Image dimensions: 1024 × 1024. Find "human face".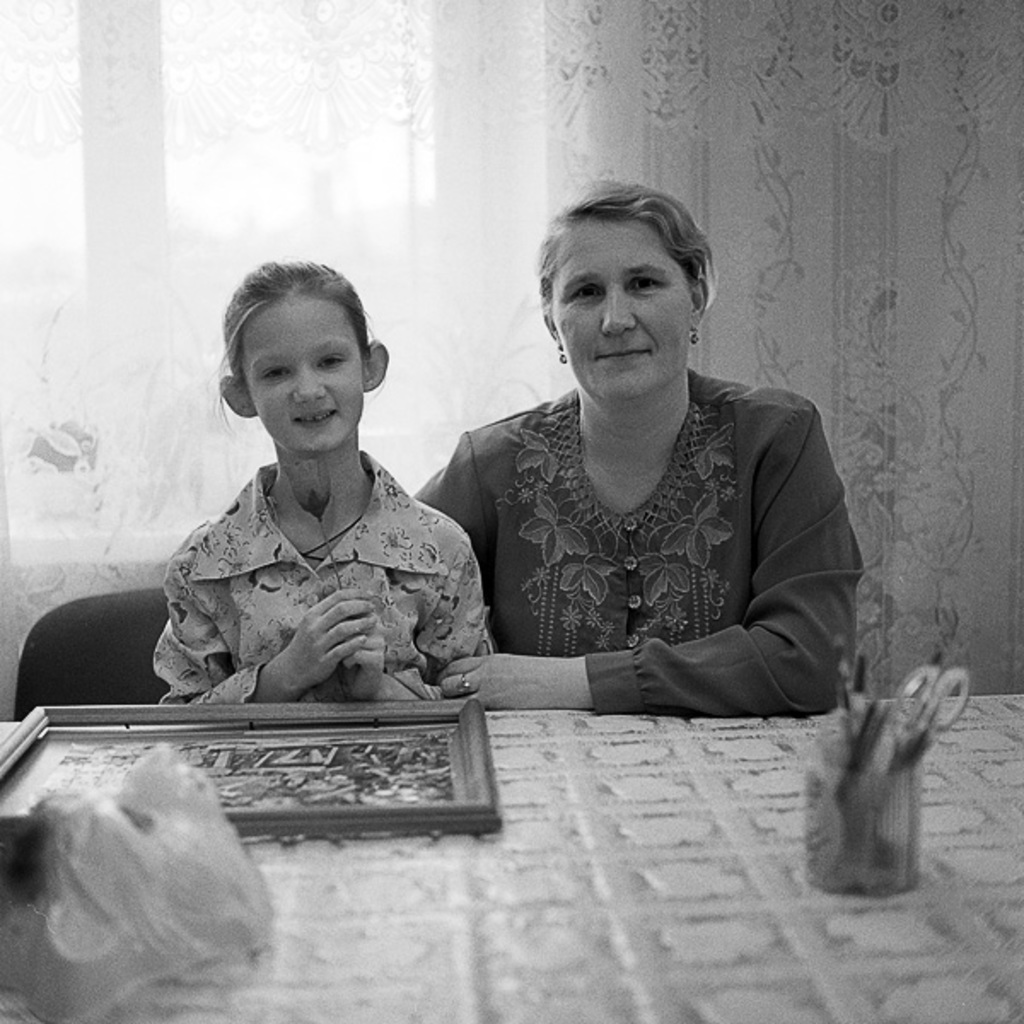
box=[234, 287, 364, 456].
